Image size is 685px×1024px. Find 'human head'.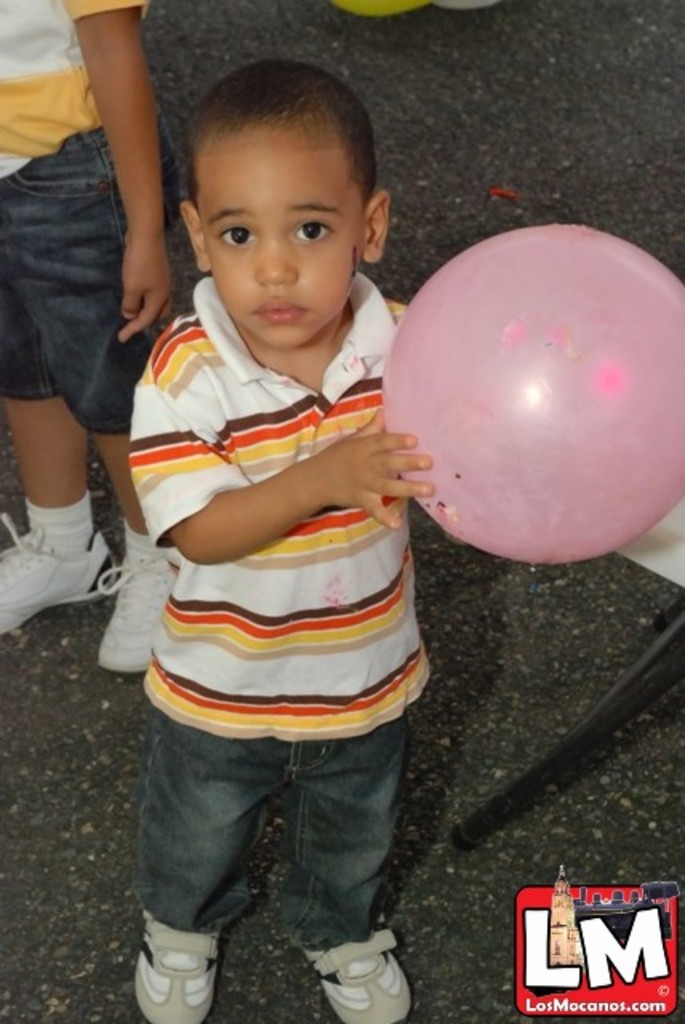
box(170, 56, 387, 323).
